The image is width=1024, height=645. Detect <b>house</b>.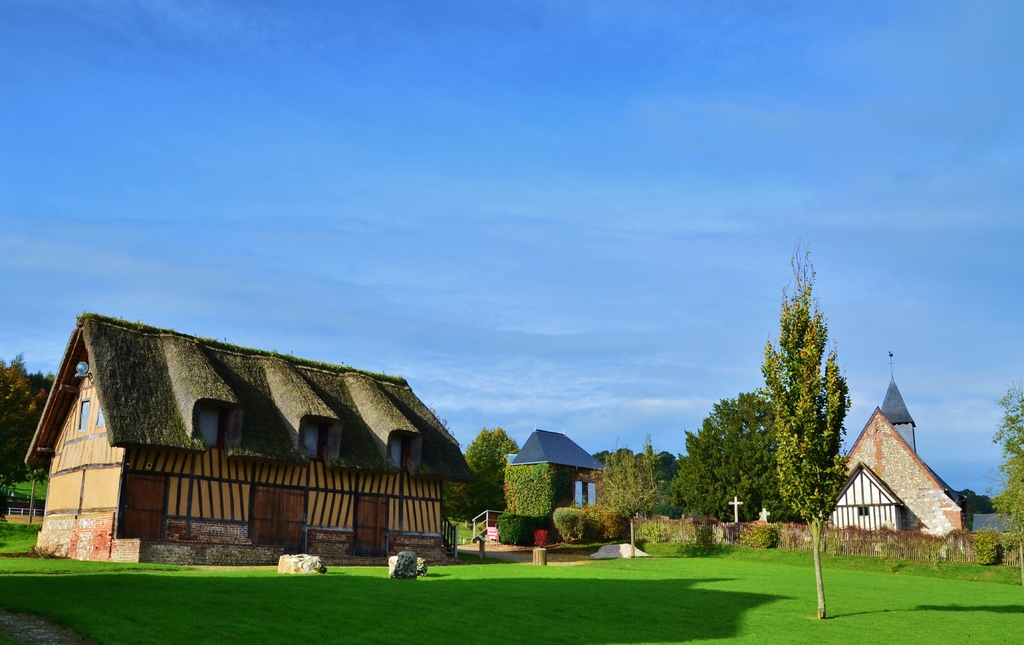
Detection: 21:313:477:567.
